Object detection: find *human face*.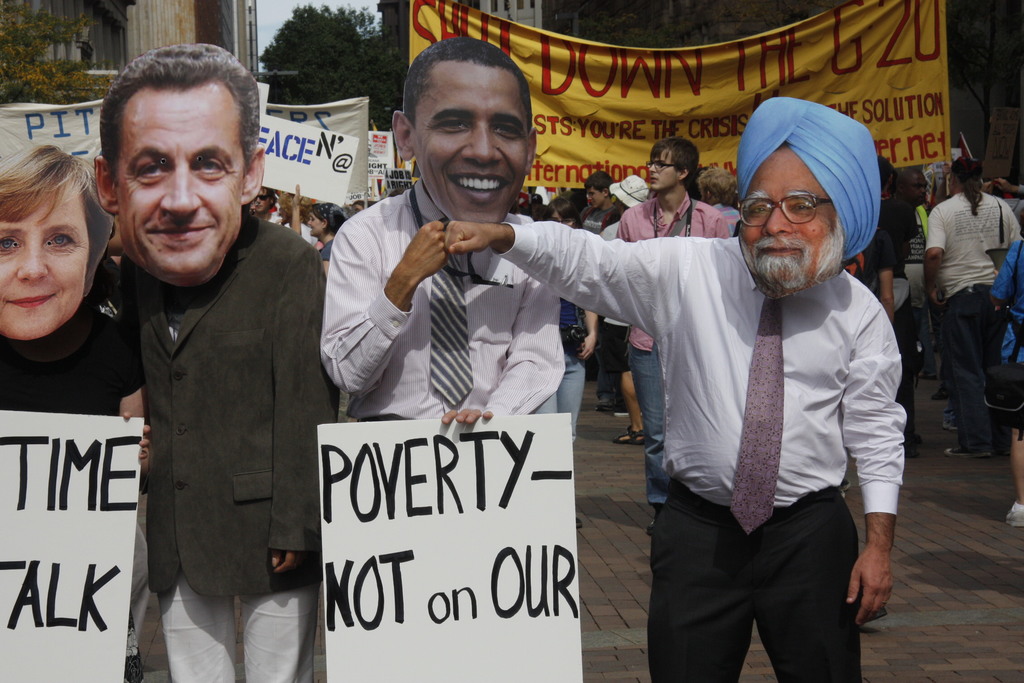
[253, 191, 269, 215].
